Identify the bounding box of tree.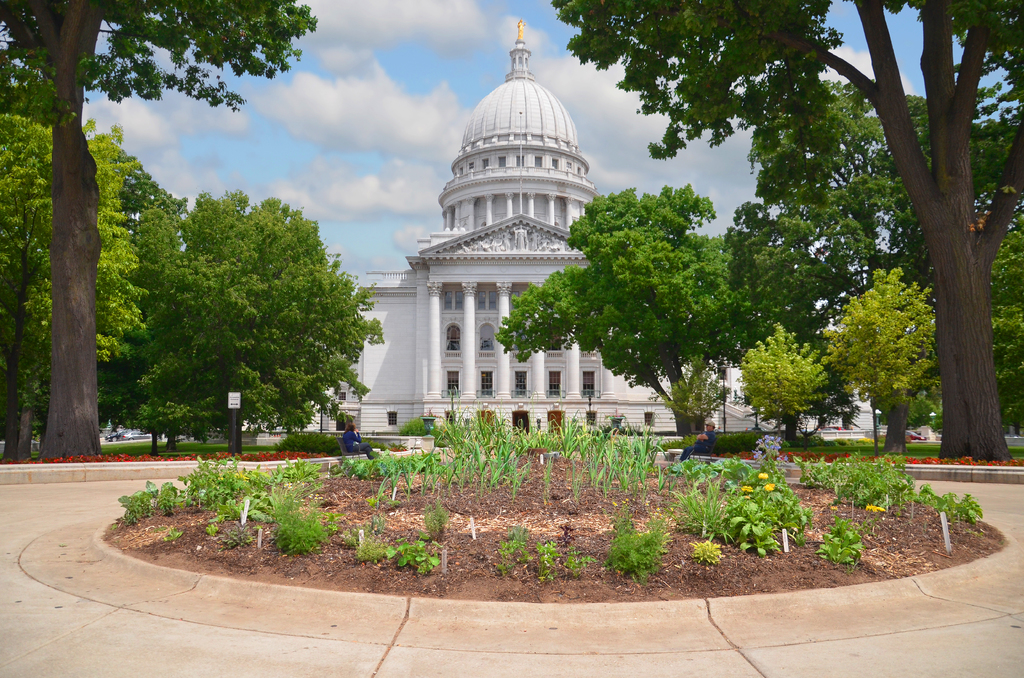
[961, 188, 1023, 433].
